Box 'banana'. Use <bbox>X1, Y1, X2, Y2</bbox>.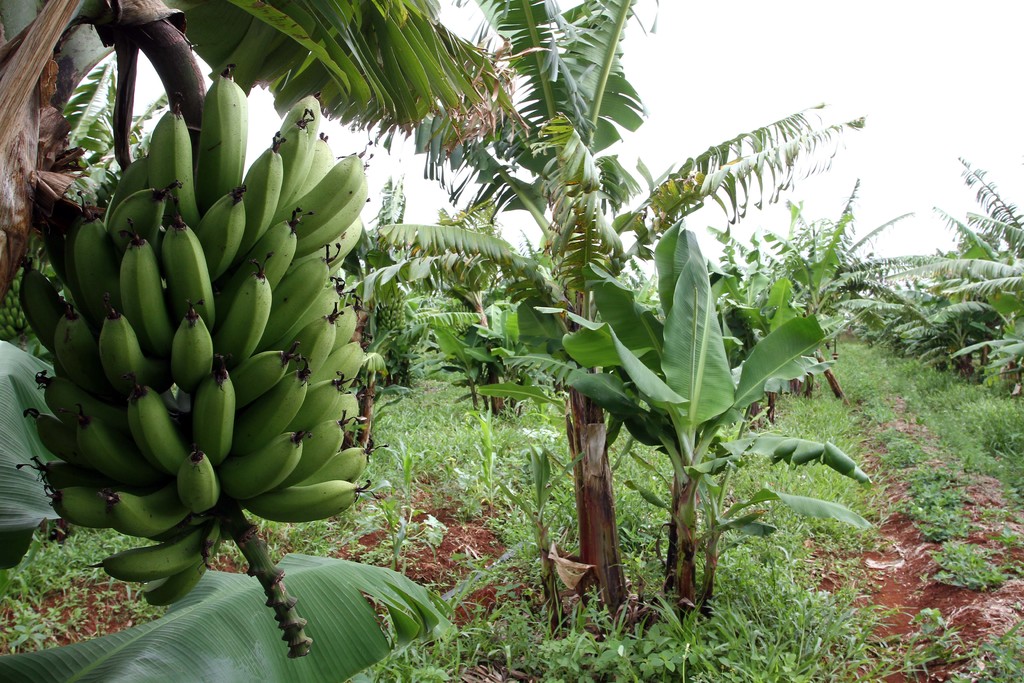
<bbox>3, 91, 386, 575</bbox>.
